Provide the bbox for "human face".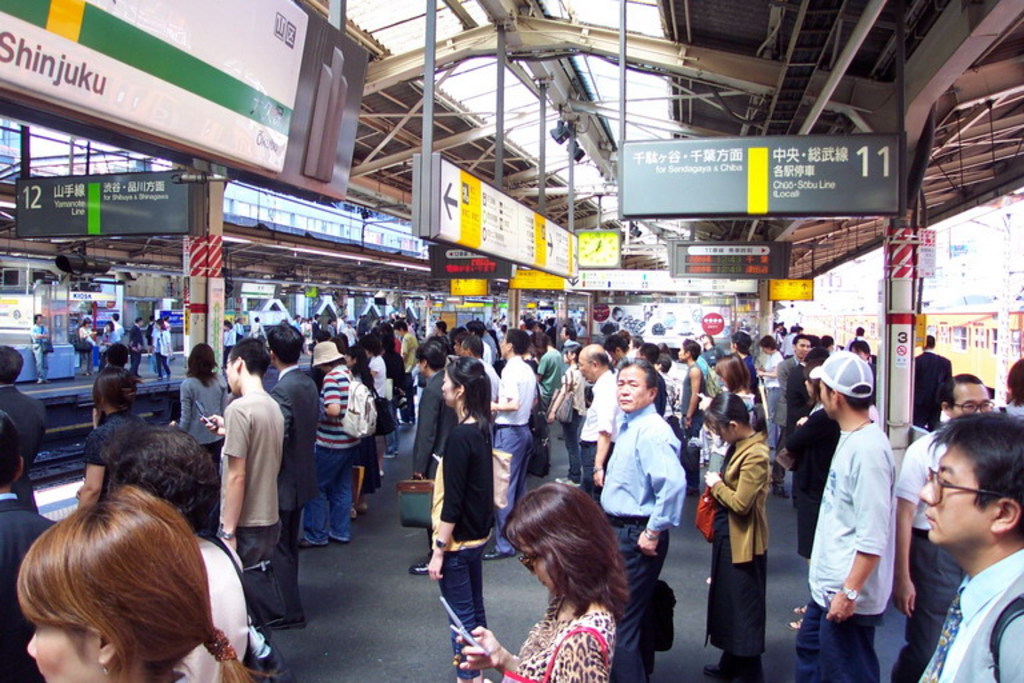
x1=23, y1=622, x2=100, y2=680.
